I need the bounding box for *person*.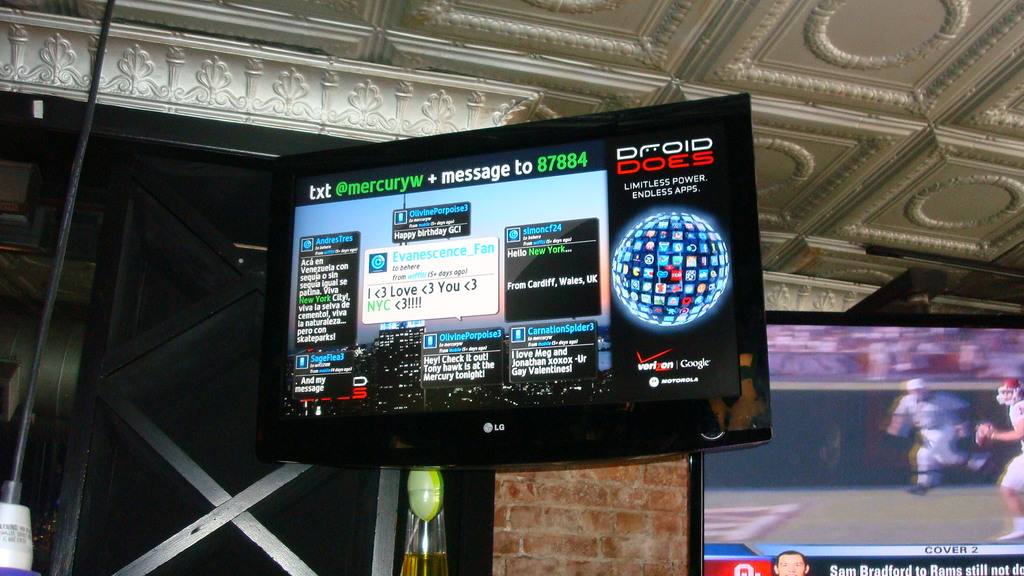
Here it is: box=[886, 375, 995, 493].
